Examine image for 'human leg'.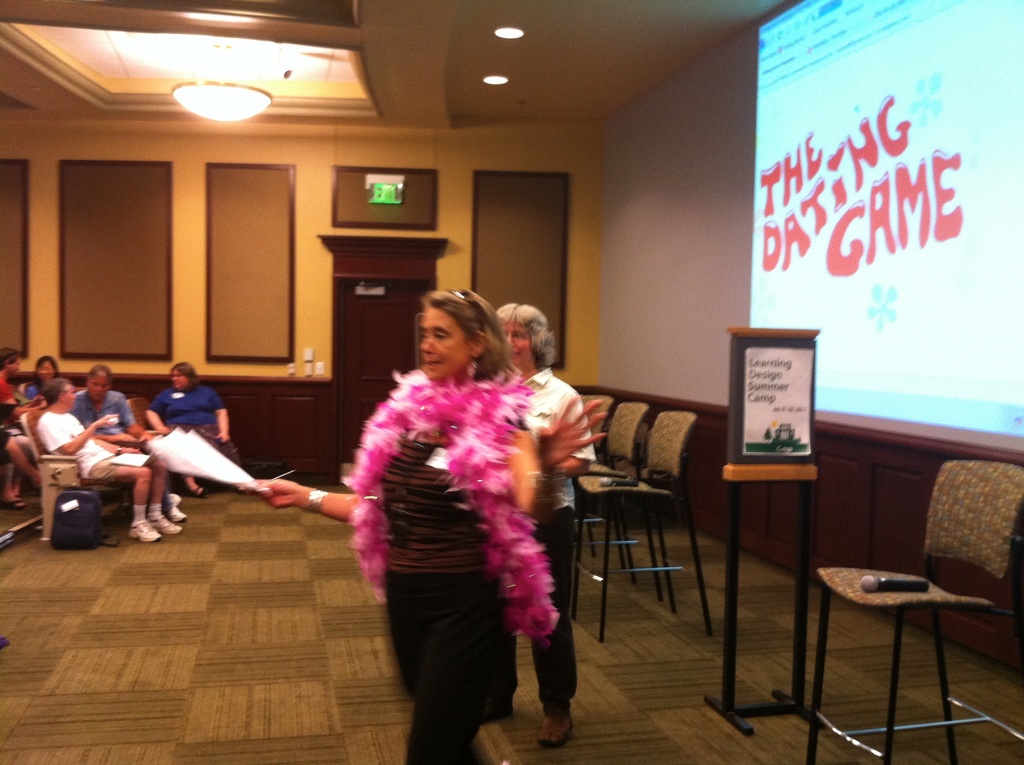
Examination result: crop(0, 453, 26, 508).
